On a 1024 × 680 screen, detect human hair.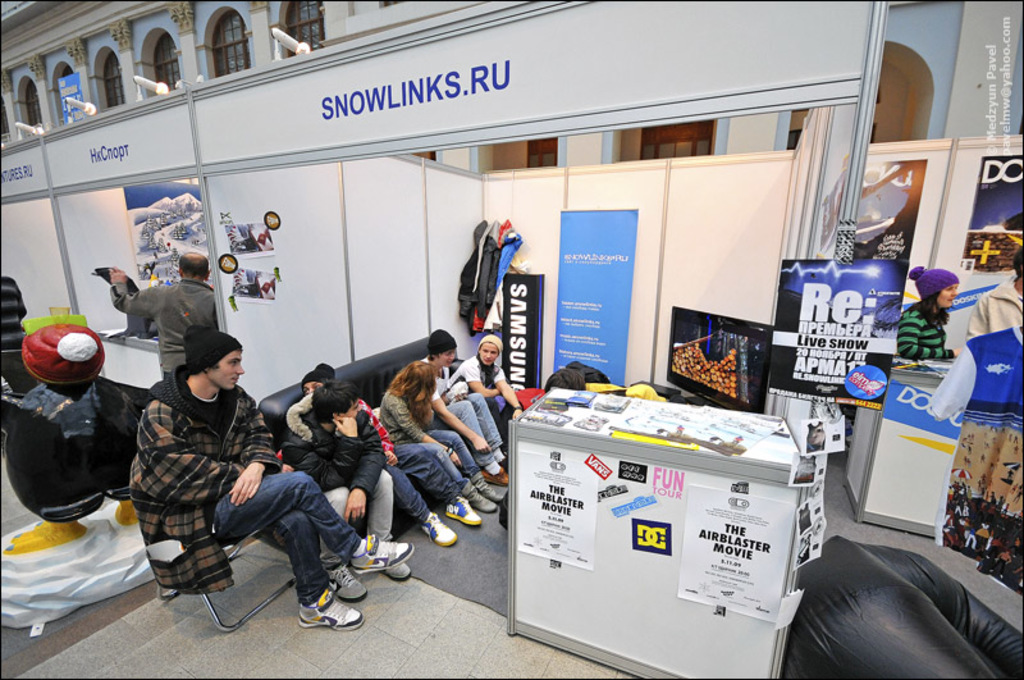
bbox=[178, 251, 209, 278].
